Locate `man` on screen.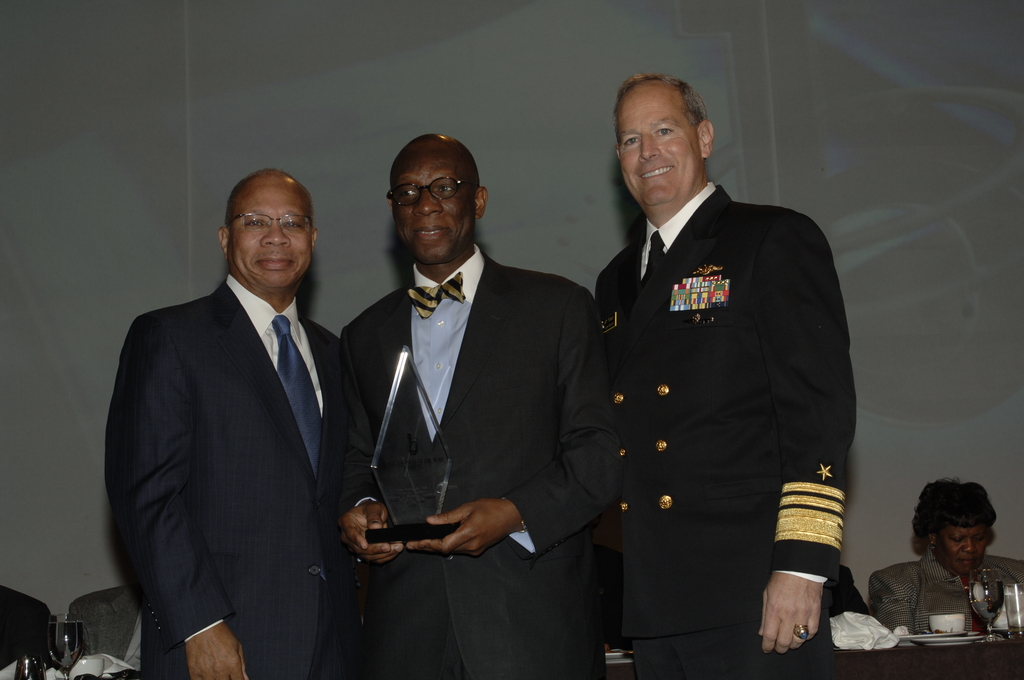
On screen at crop(593, 71, 859, 679).
